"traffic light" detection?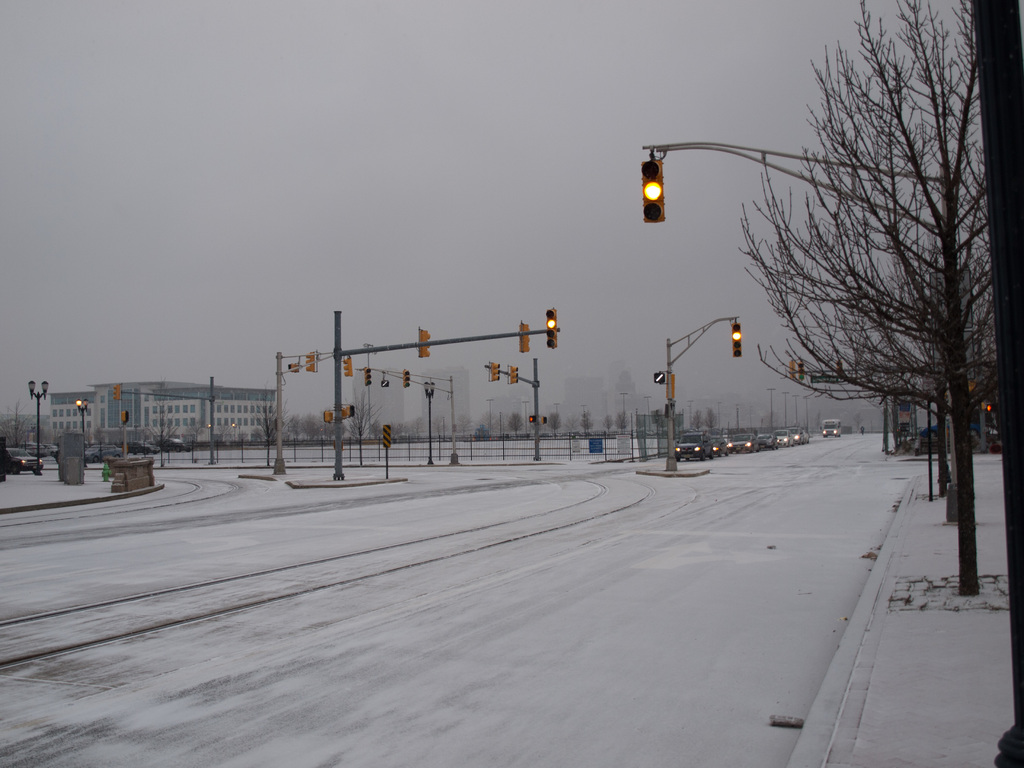
rect(788, 361, 795, 380)
